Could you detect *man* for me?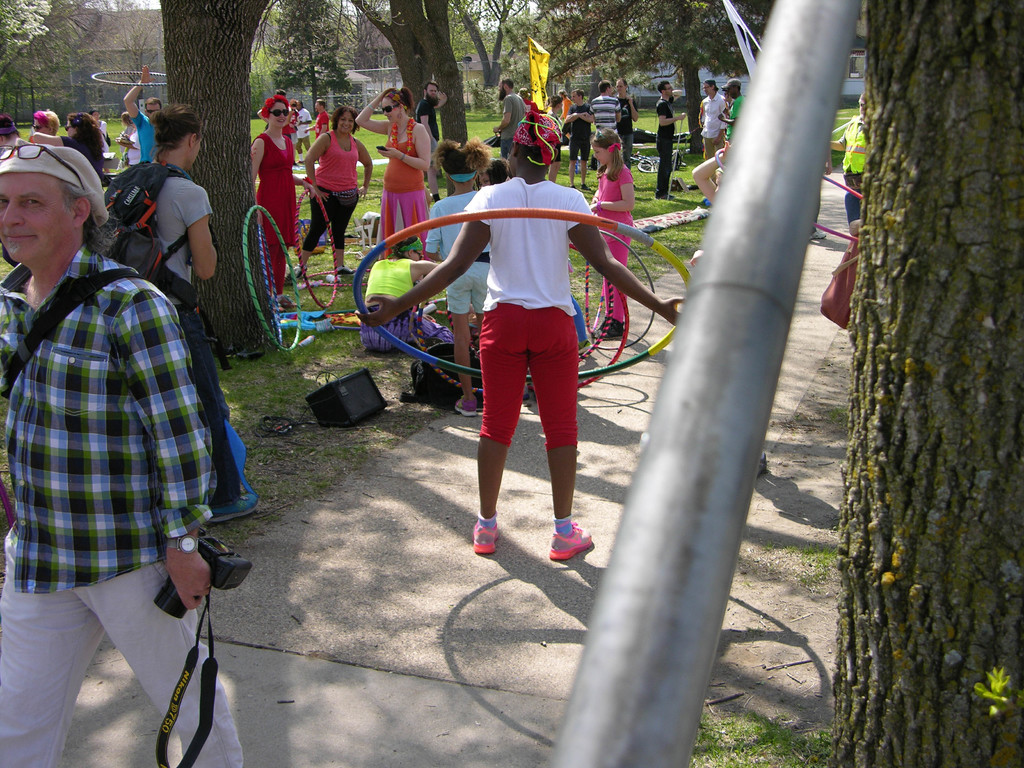
Detection result: 698:78:730:161.
